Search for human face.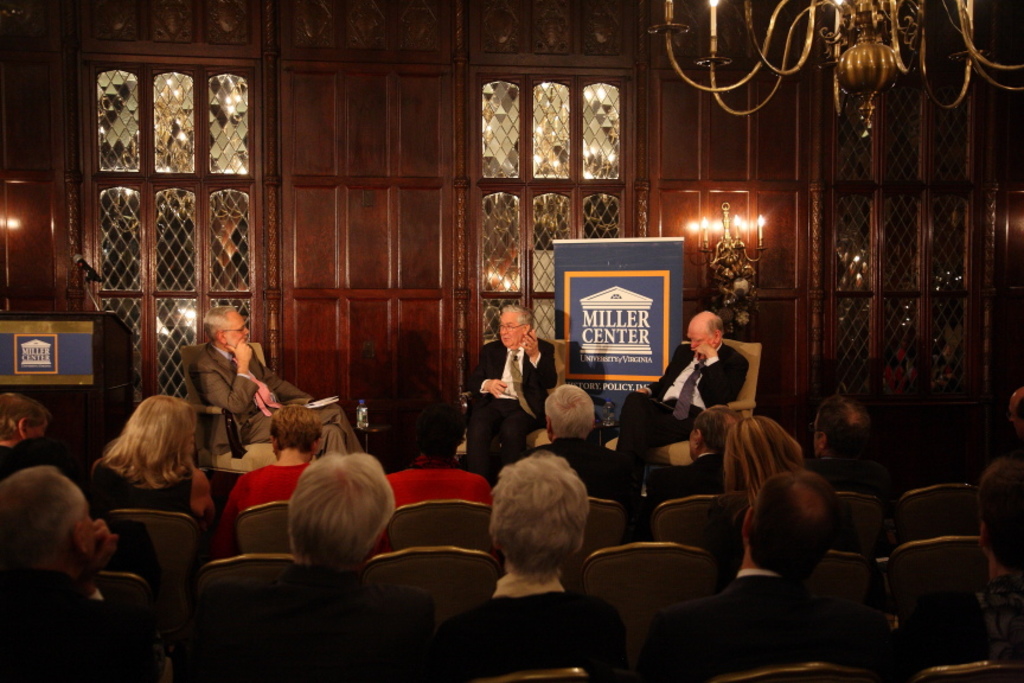
Found at [686,325,716,359].
